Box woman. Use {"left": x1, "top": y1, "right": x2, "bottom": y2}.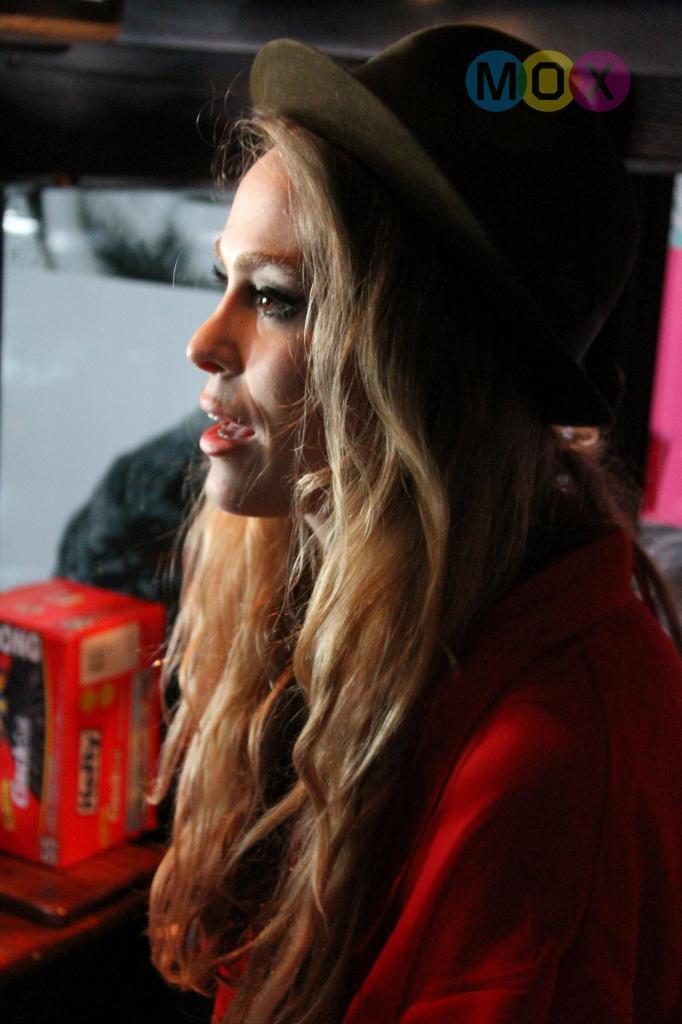
{"left": 93, "top": 32, "right": 671, "bottom": 1023}.
